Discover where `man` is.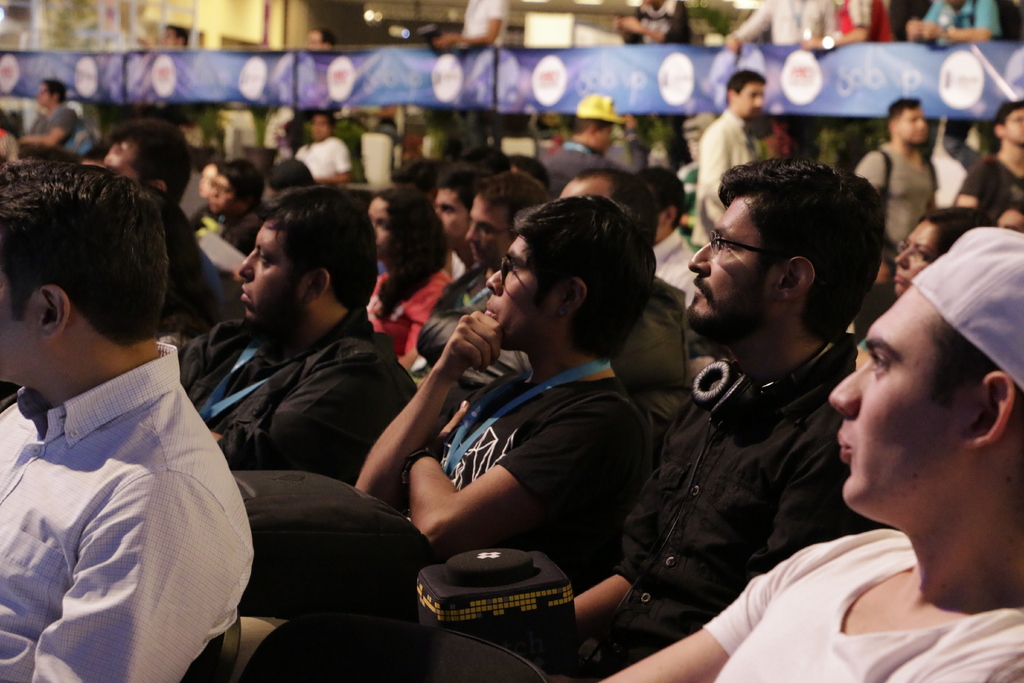
Discovered at (left=904, top=0, right=1000, bottom=168).
